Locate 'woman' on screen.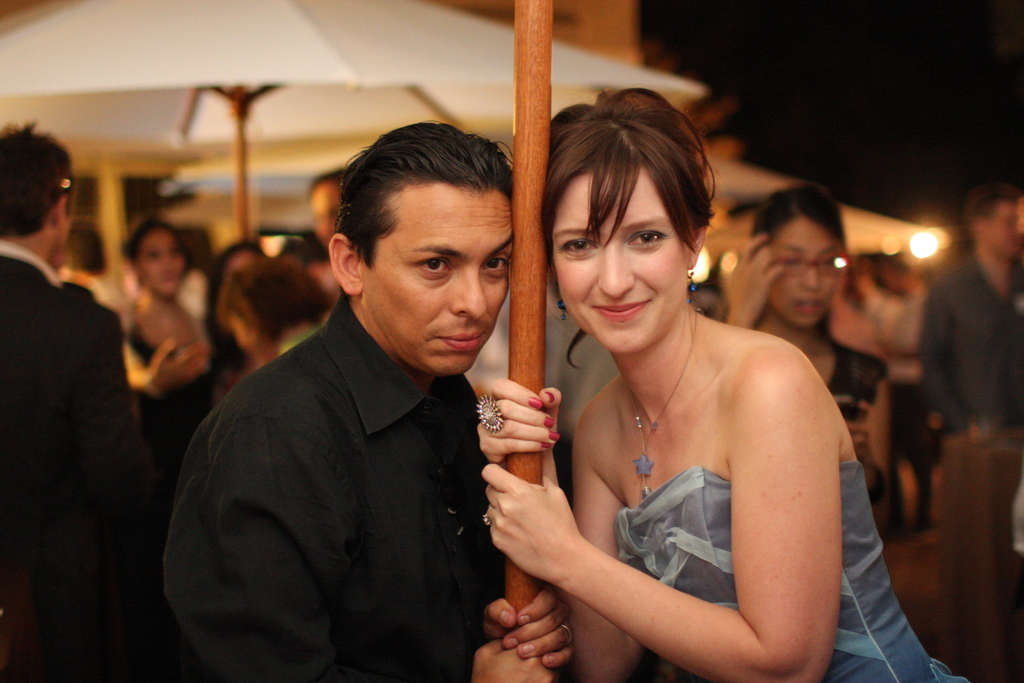
On screen at bbox=(203, 233, 283, 418).
